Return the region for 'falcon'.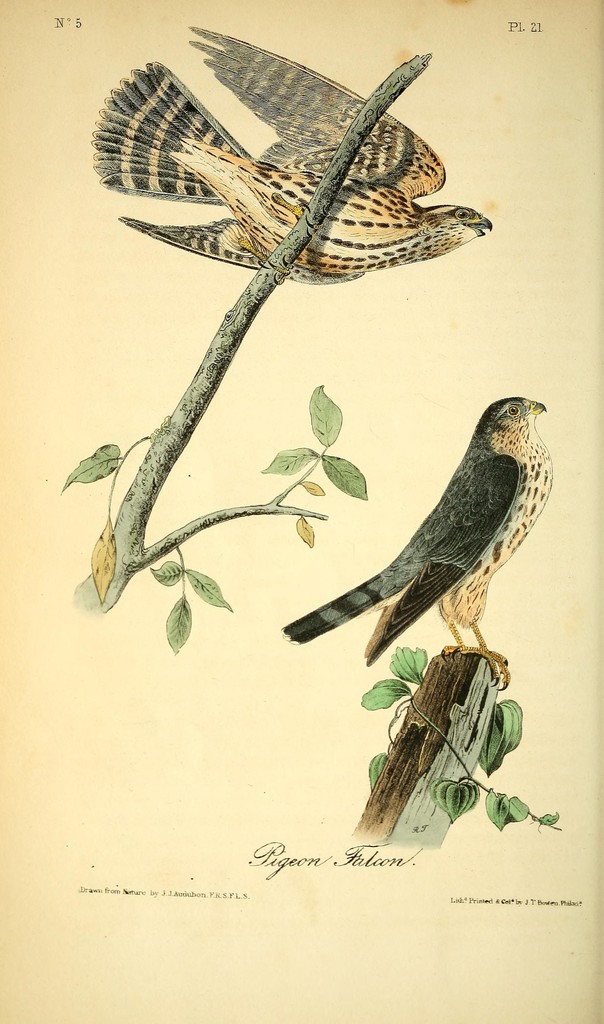
(left=277, top=389, right=567, bottom=695).
